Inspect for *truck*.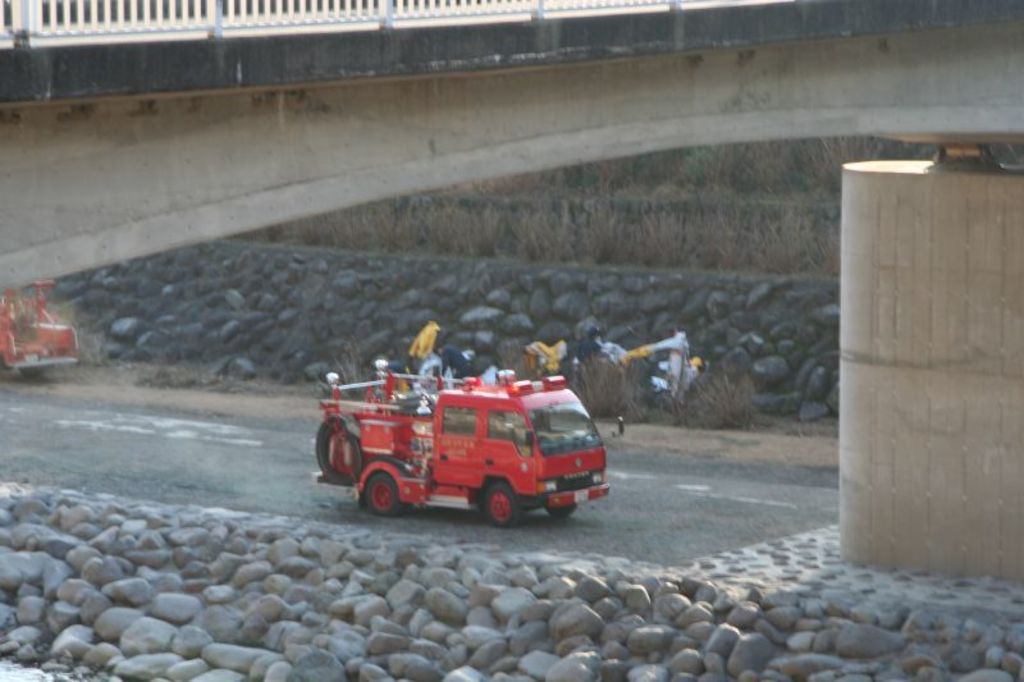
Inspection: box=[316, 365, 622, 541].
